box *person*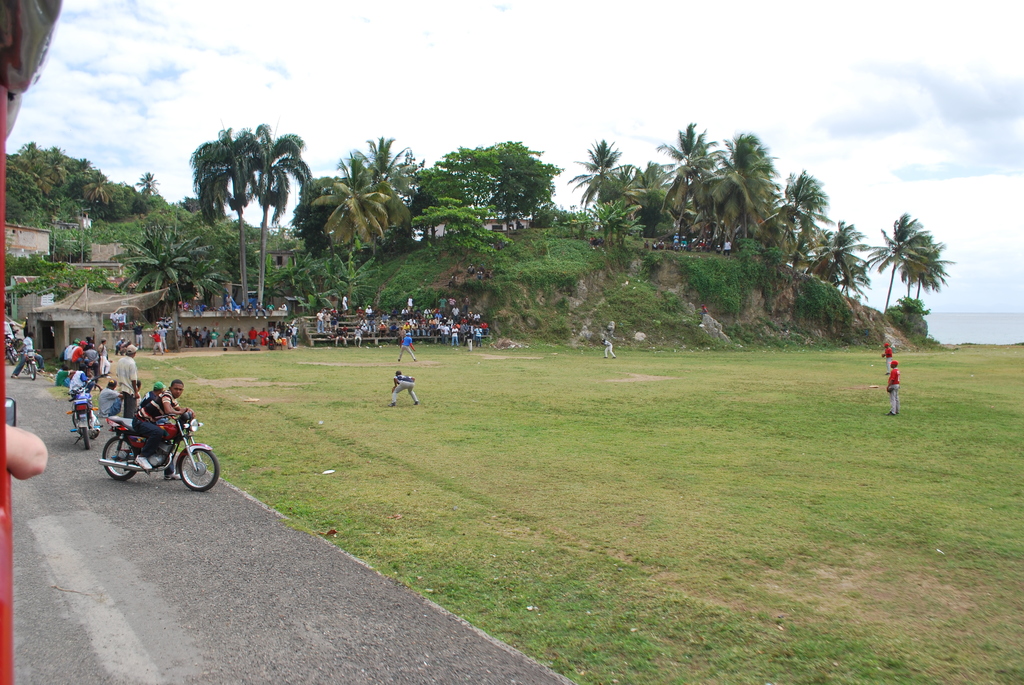
595/338/615/358
